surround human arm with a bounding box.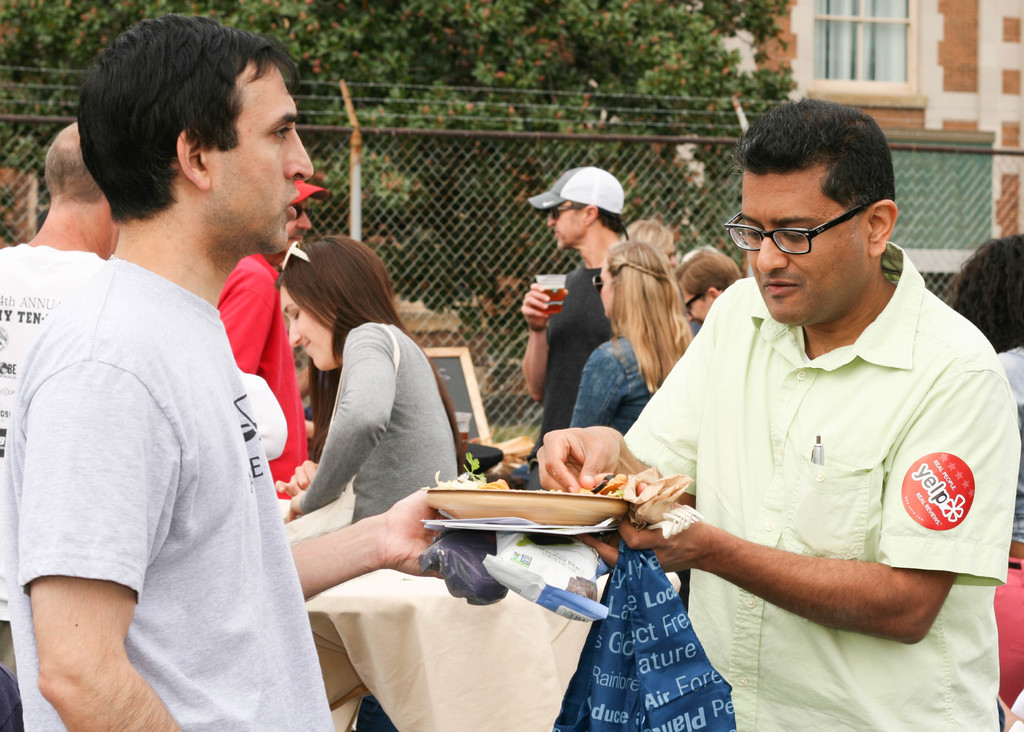
<region>531, 274, 739, 504</region>.
